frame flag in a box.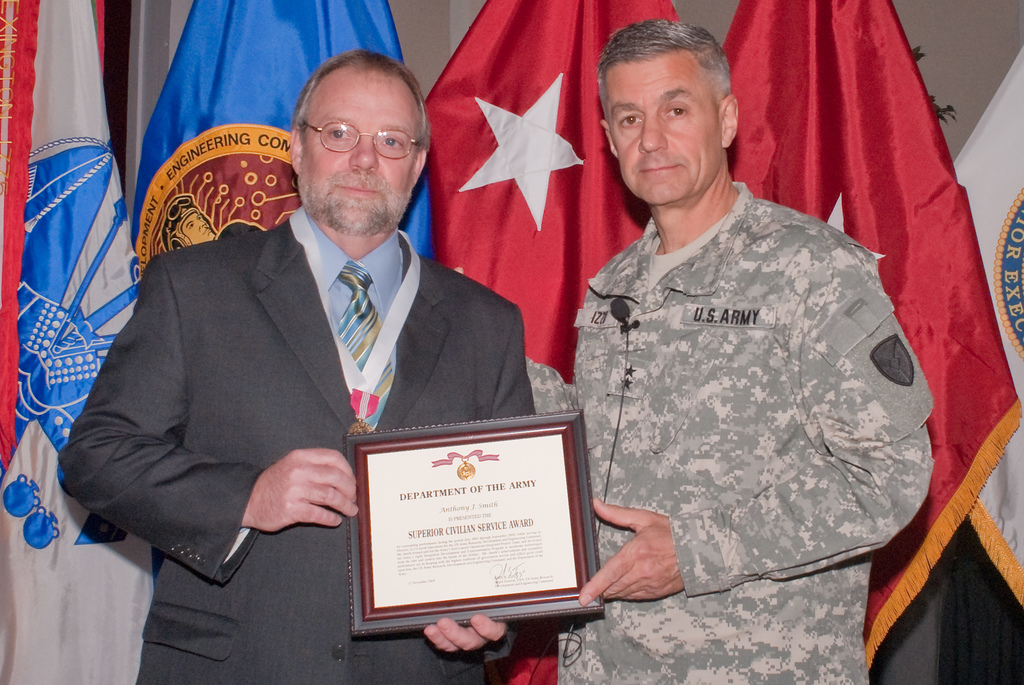
(left=407, top=0, right=693, bottom=684).
